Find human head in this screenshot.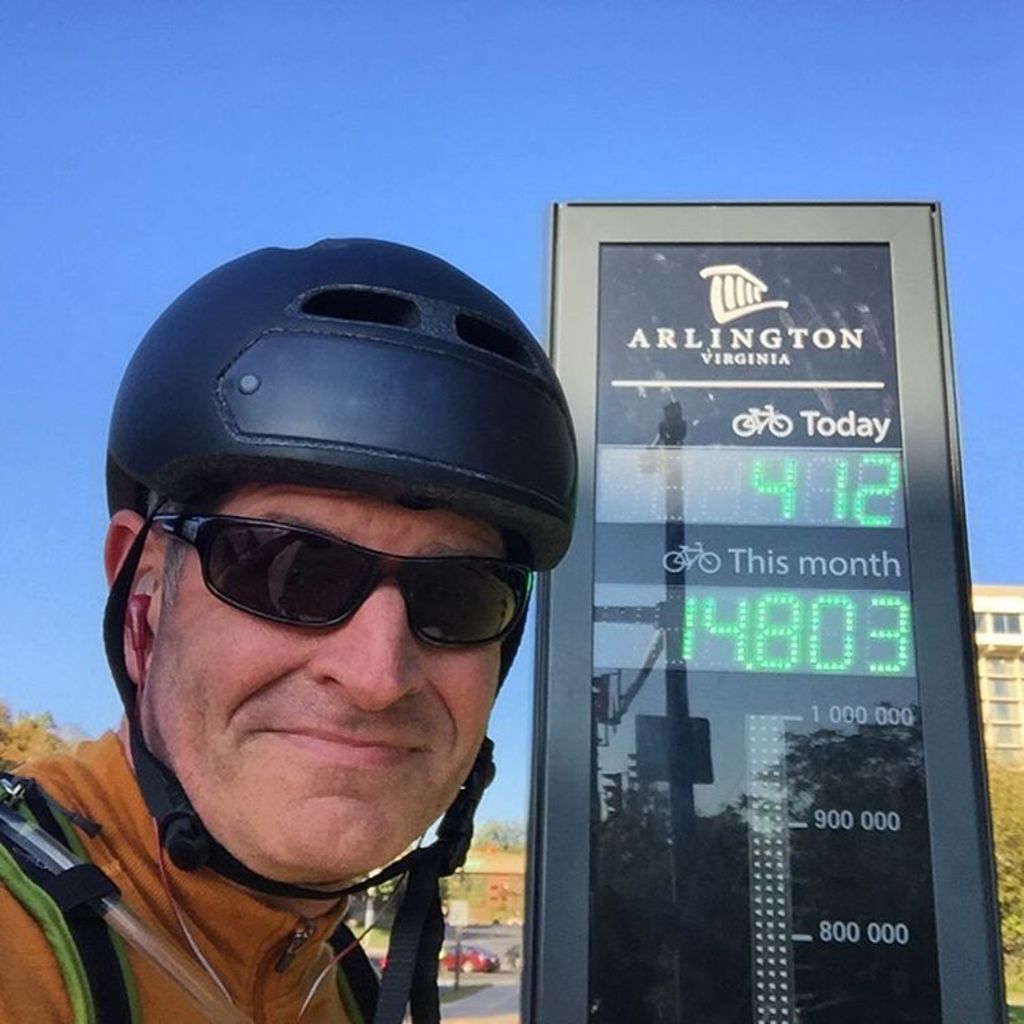
The bounding box for human head is 72:232:621:900.
